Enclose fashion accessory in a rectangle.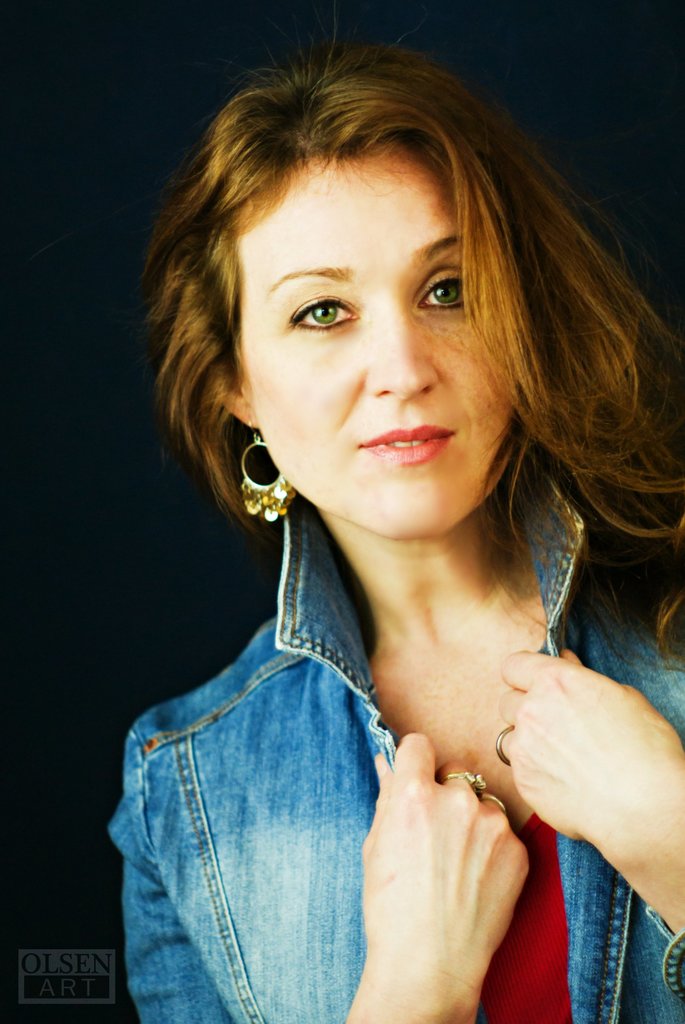
[x1=226, y1=430, x2=291, y2=524].
